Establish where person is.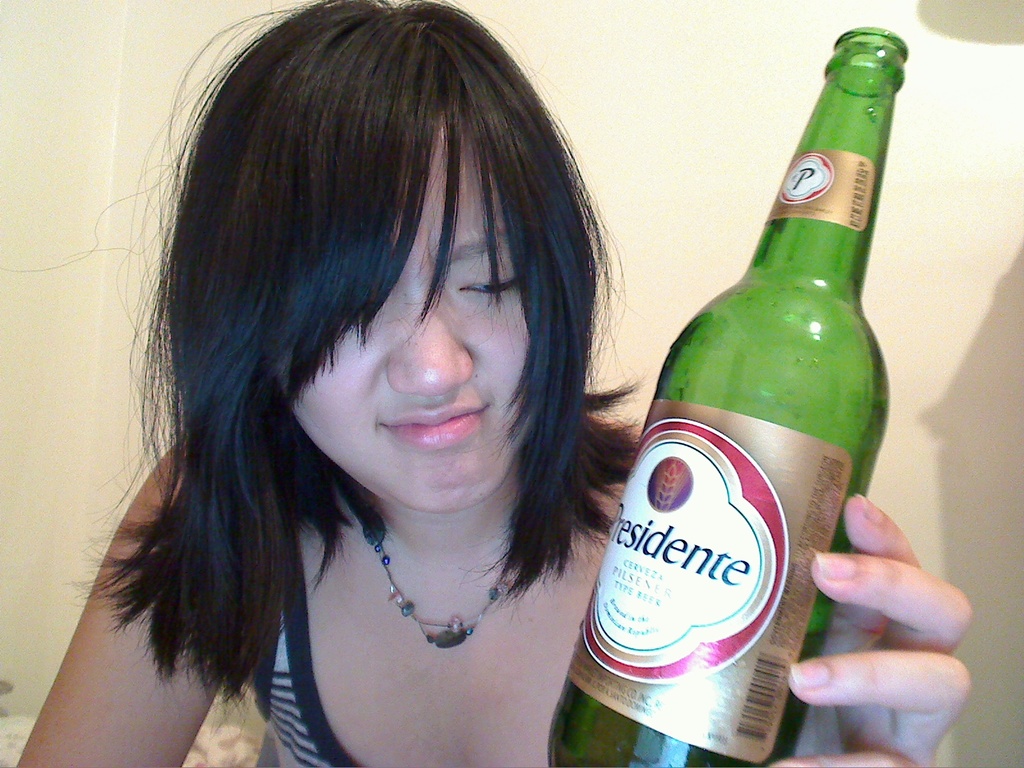
Established at 17, 0, 971, 767.
